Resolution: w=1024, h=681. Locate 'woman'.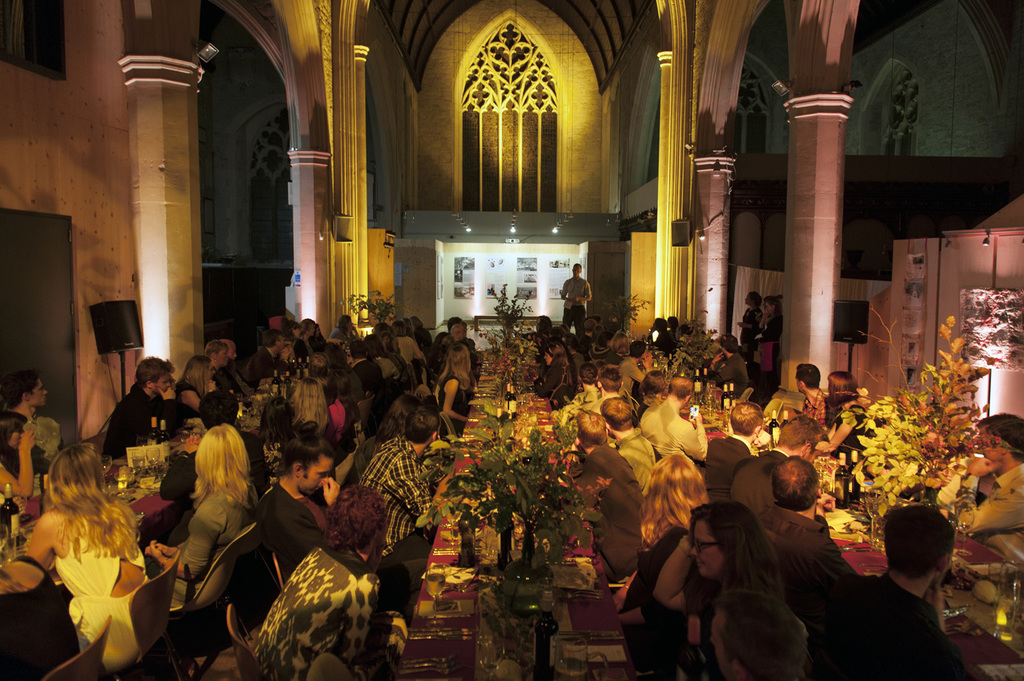
[x1=756, y1=307, x2=784, y2=396].
